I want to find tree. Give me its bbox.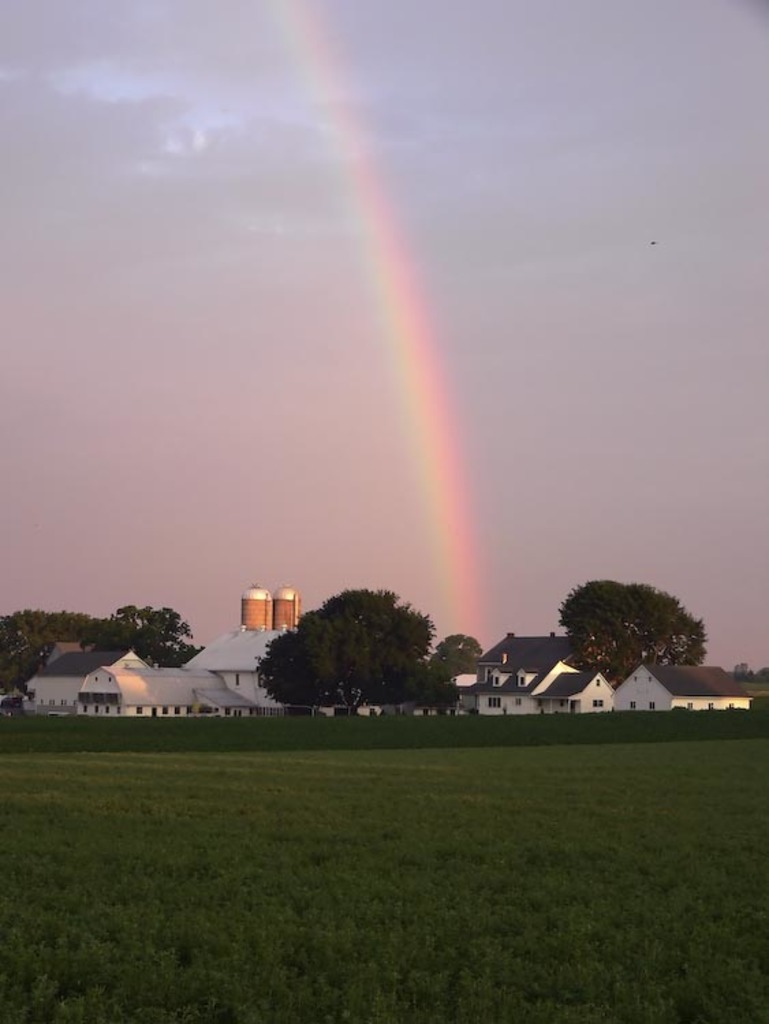
x1=247, y1=586, x2=447, y2=732.
